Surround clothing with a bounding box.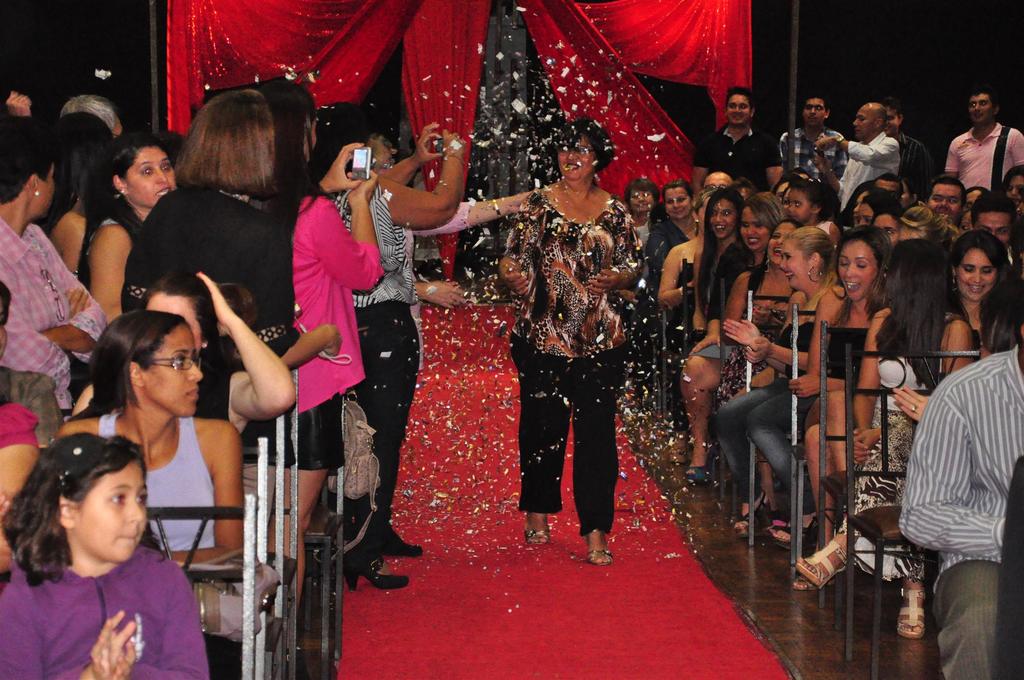
locate(712, 312, 815, 516).
